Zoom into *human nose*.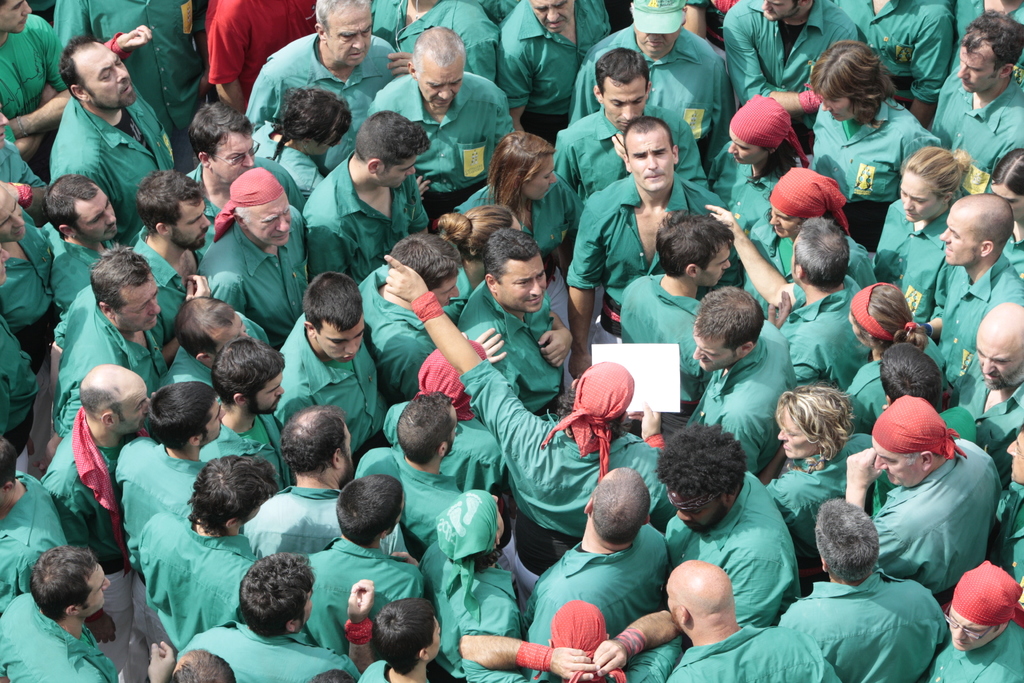
Zoom target: left=621, top=108, right=635, bottom=122.
